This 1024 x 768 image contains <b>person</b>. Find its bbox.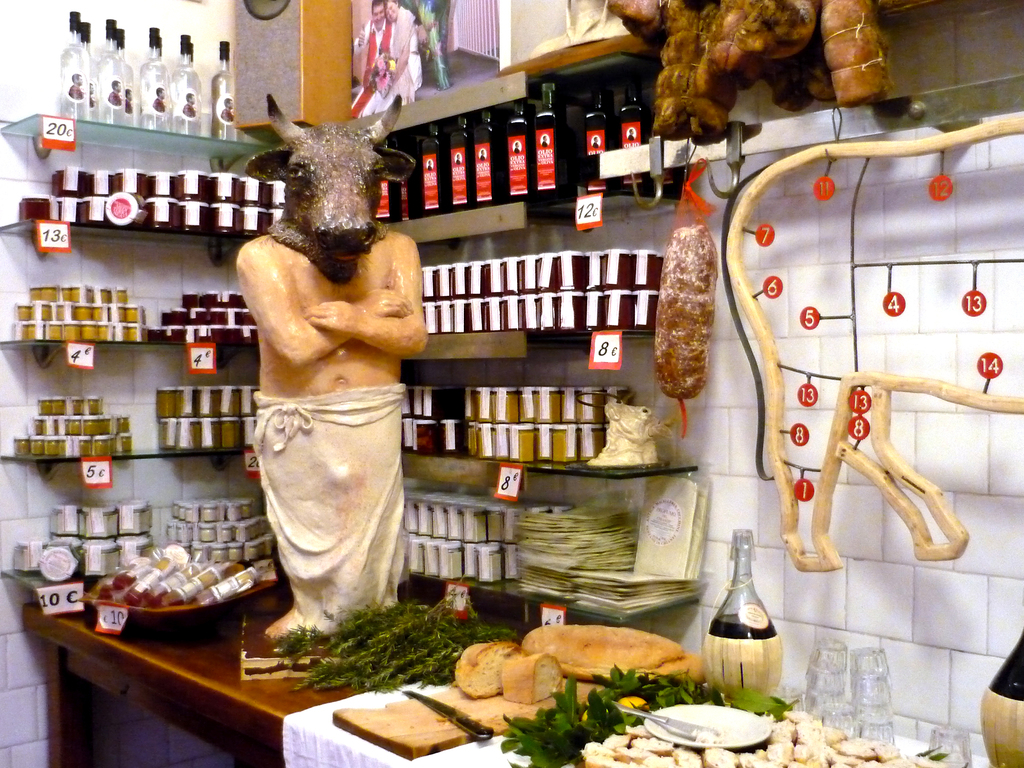
box=[480, 149, 485, 159].
